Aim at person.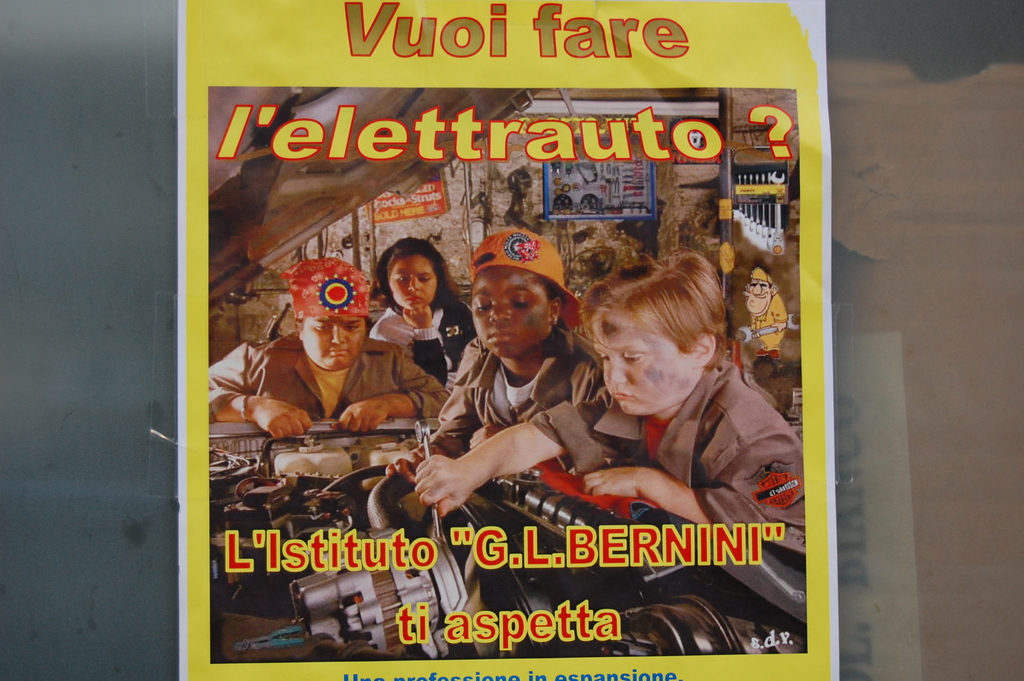
Aimed at (x1=744, y1=261, x2=786, y2=361).
